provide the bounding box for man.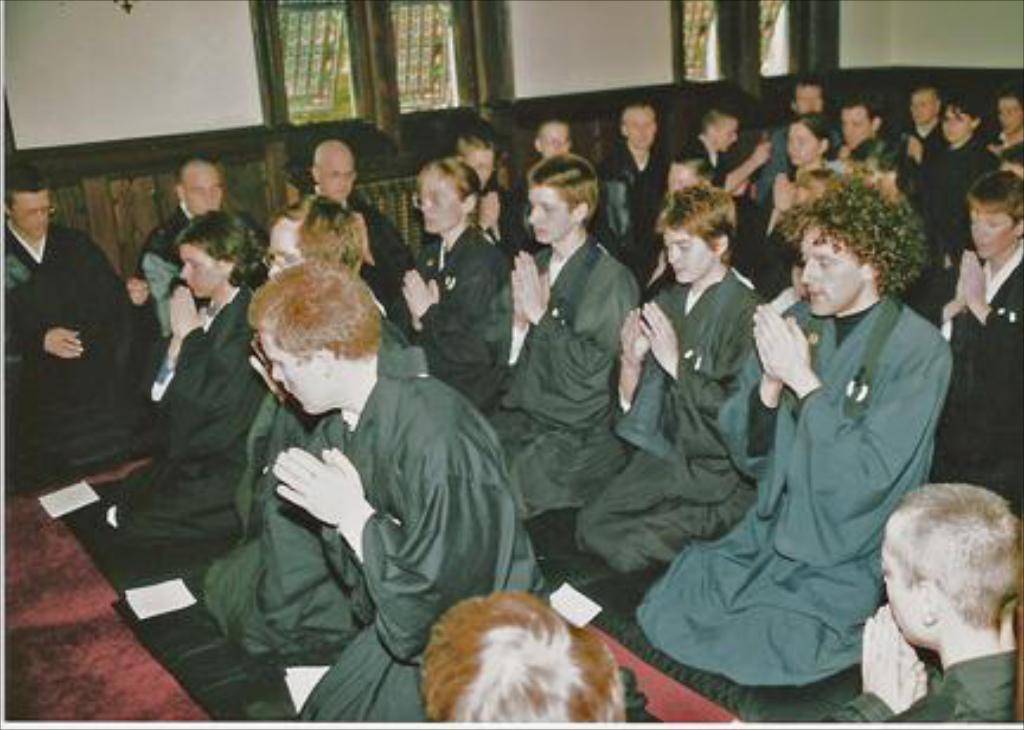
(x1=135, y1=154, x2=270, y2=327).
